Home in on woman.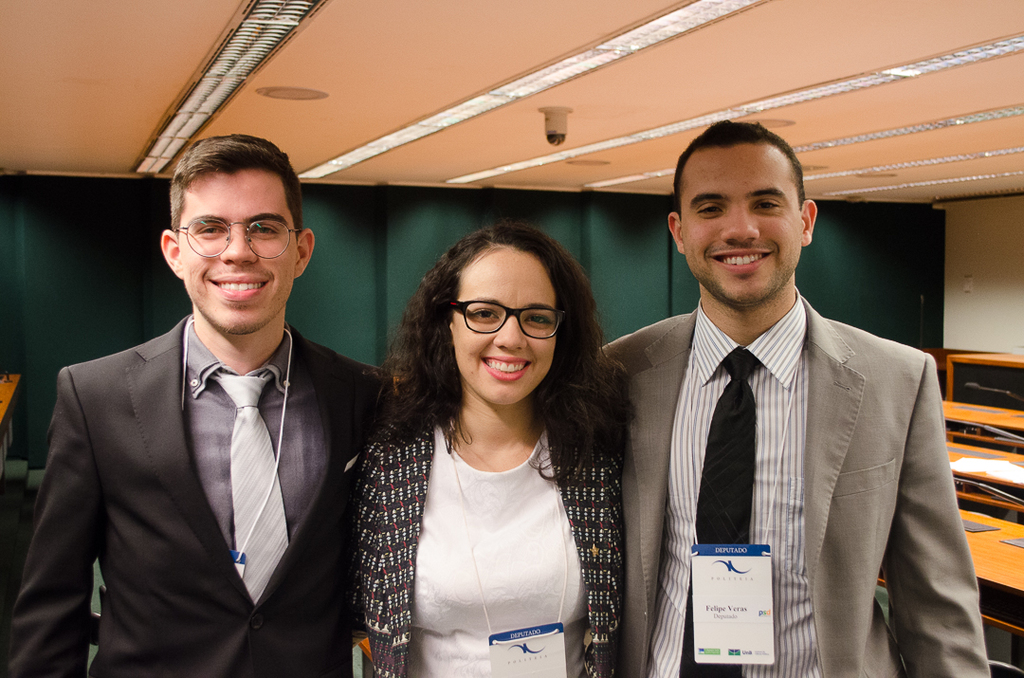
Homed in at [328,217,658,669].
